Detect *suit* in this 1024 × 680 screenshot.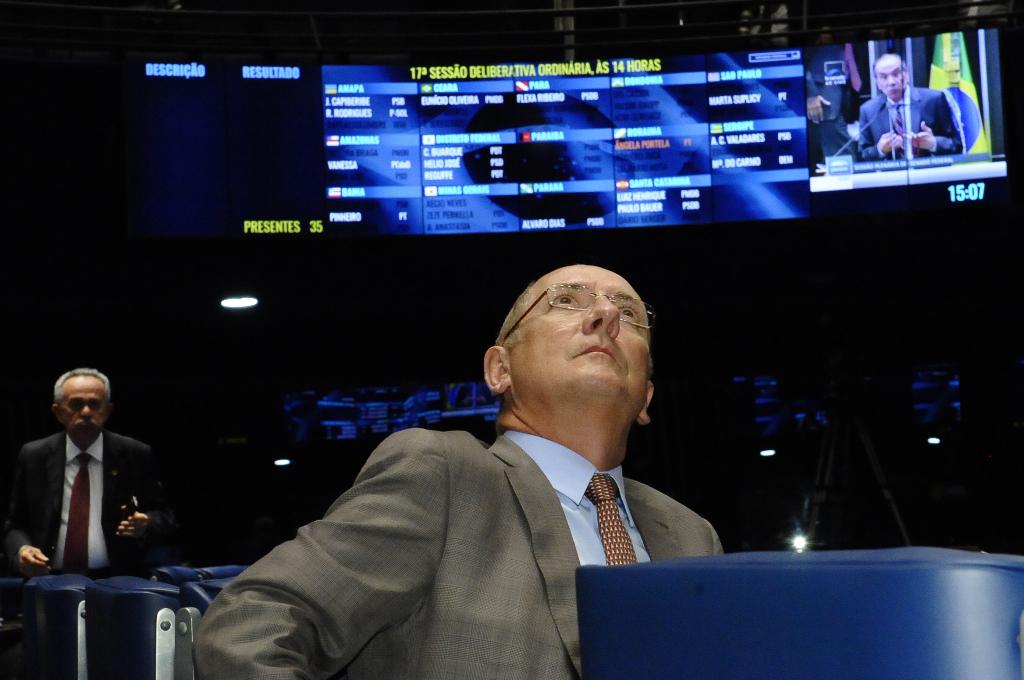
Detection: 193, 426, 730, 679.
